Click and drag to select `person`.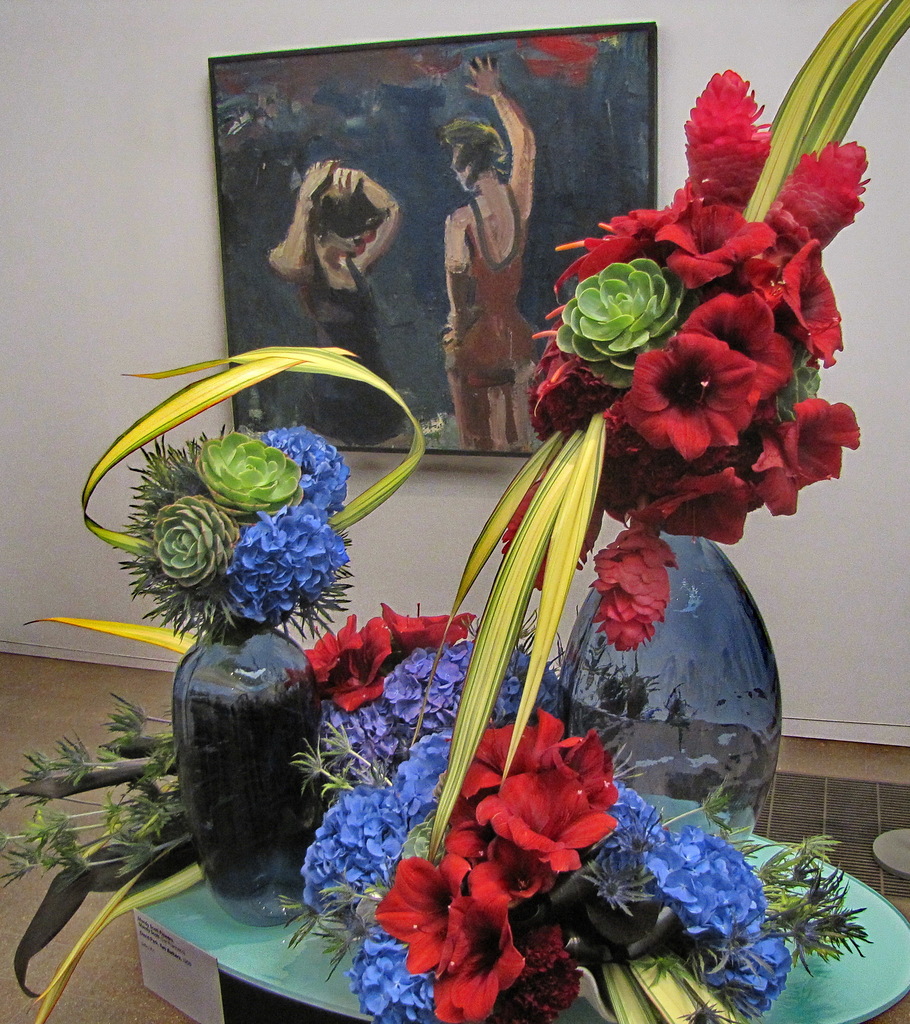
Selection: BBox(438, 95, 542, 450).
